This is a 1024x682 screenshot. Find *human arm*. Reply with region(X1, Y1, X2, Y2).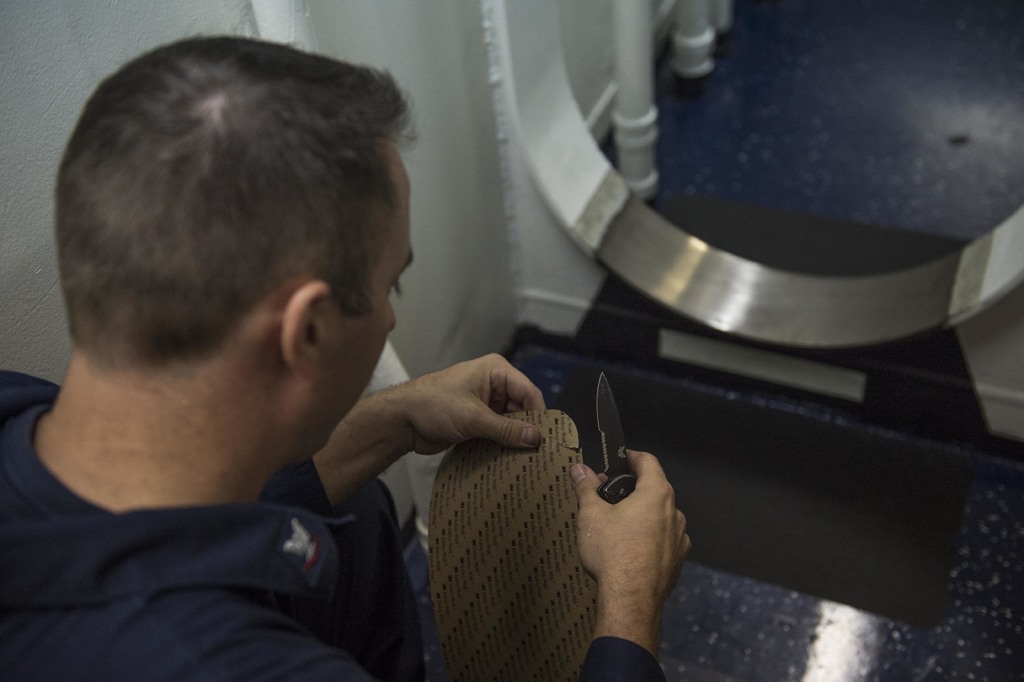
region(557, 441, 701, 681).
